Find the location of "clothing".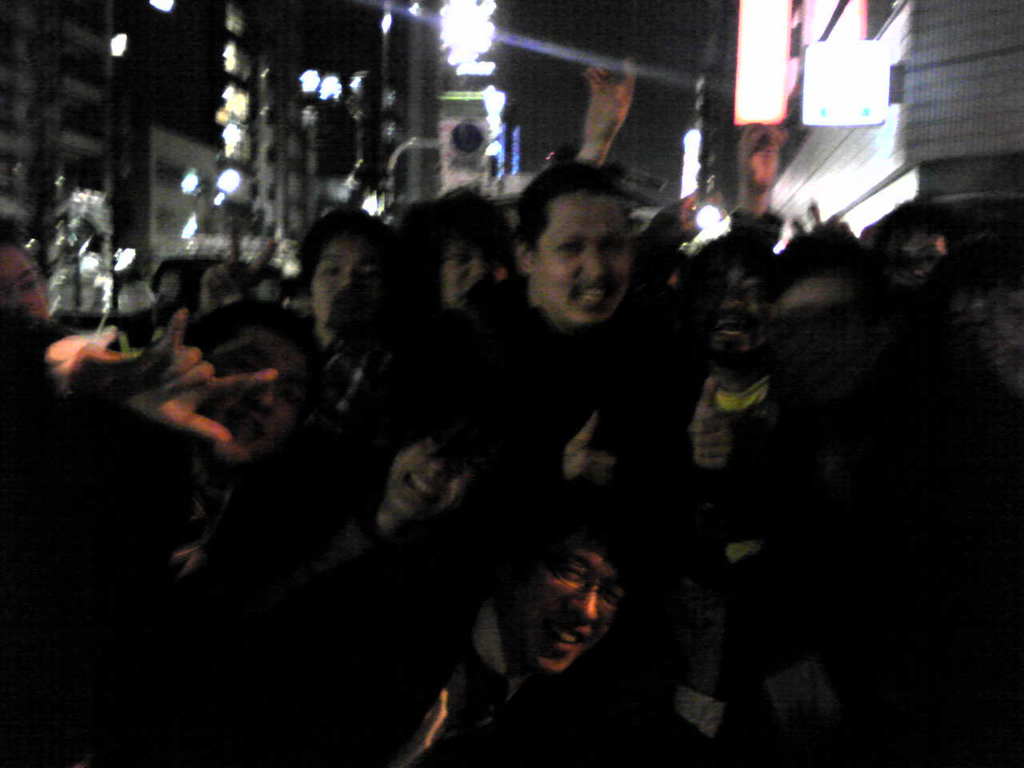
Location: bbox=[186, 464, 437, 676].
